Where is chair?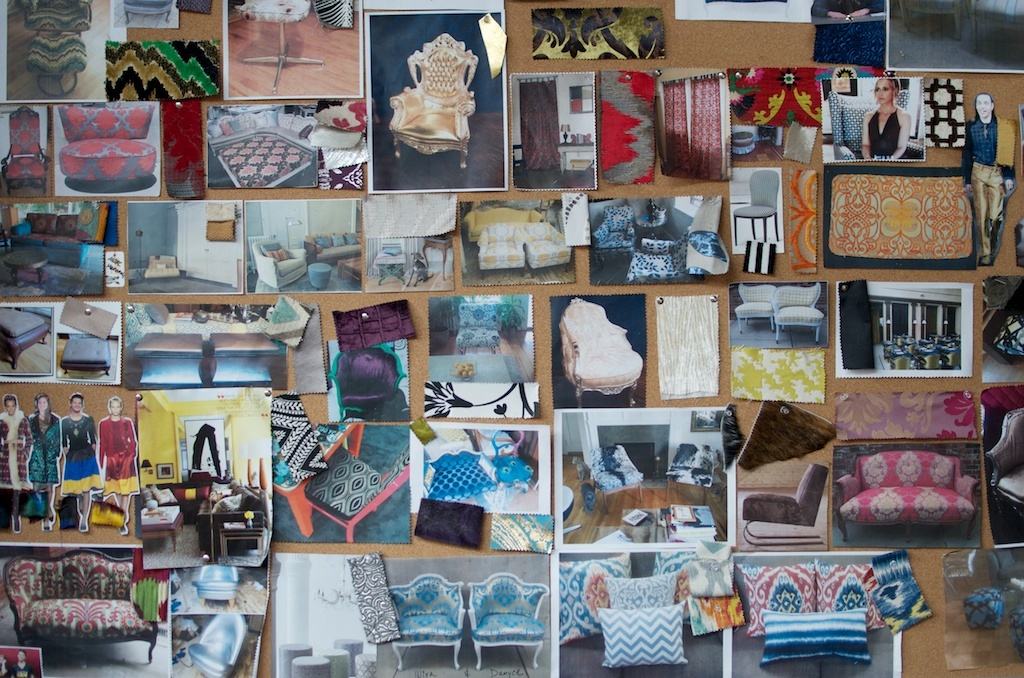
[x1=390, y1=574, x2=465, y2=664].
